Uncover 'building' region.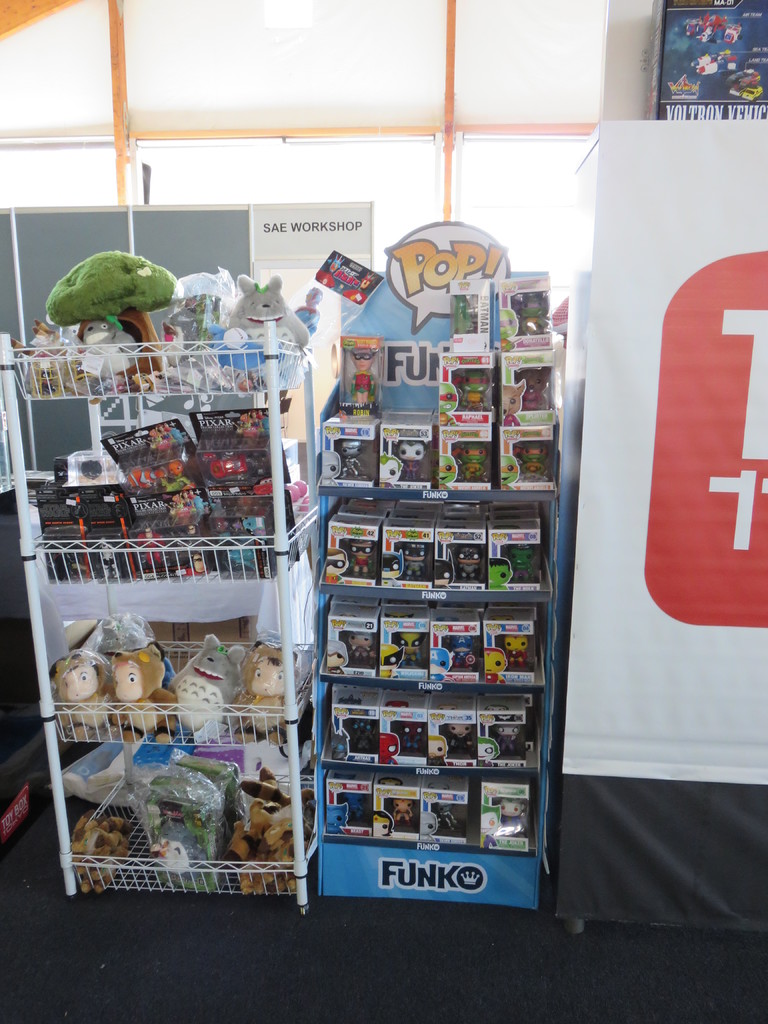
Uncovered: <region>0, 0, 767, 1023</region>.
